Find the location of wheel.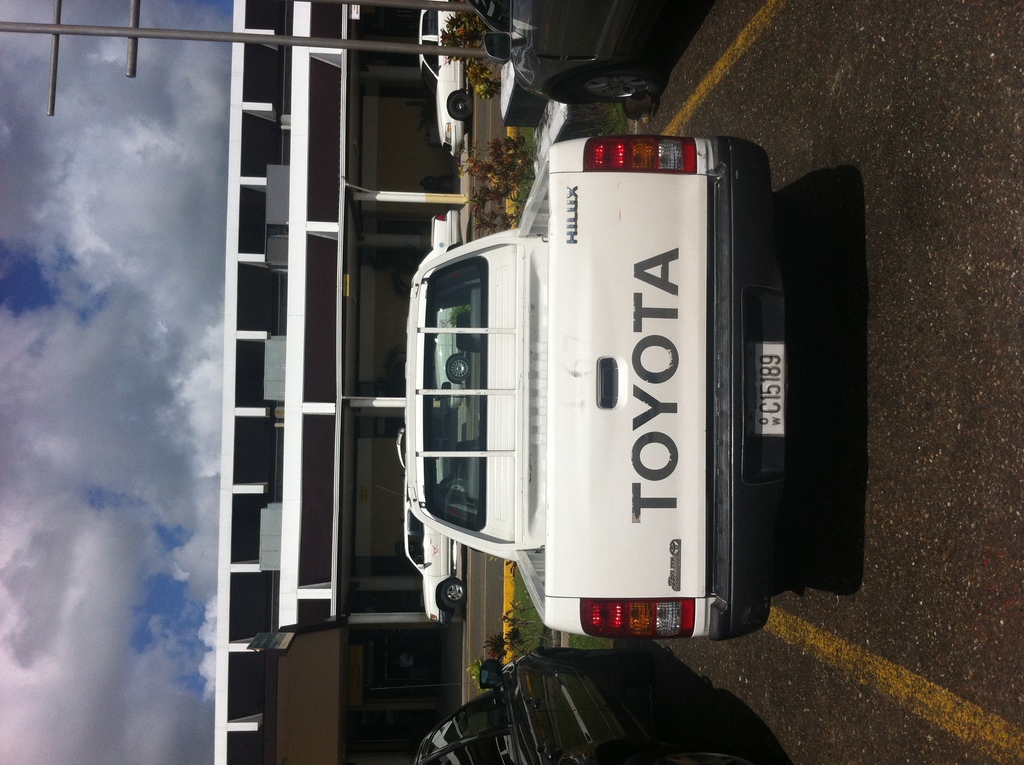
Location: l=654, t=752, r=754, b=764.
